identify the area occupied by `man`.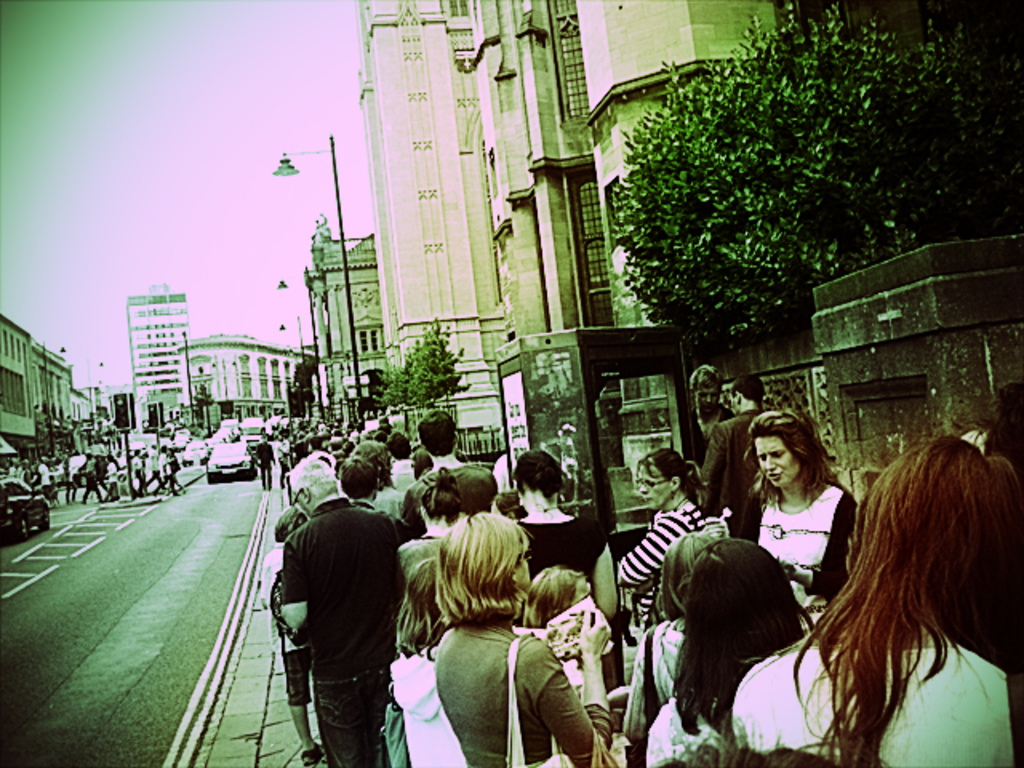
Area: locate(701, 374, 779, 544).
